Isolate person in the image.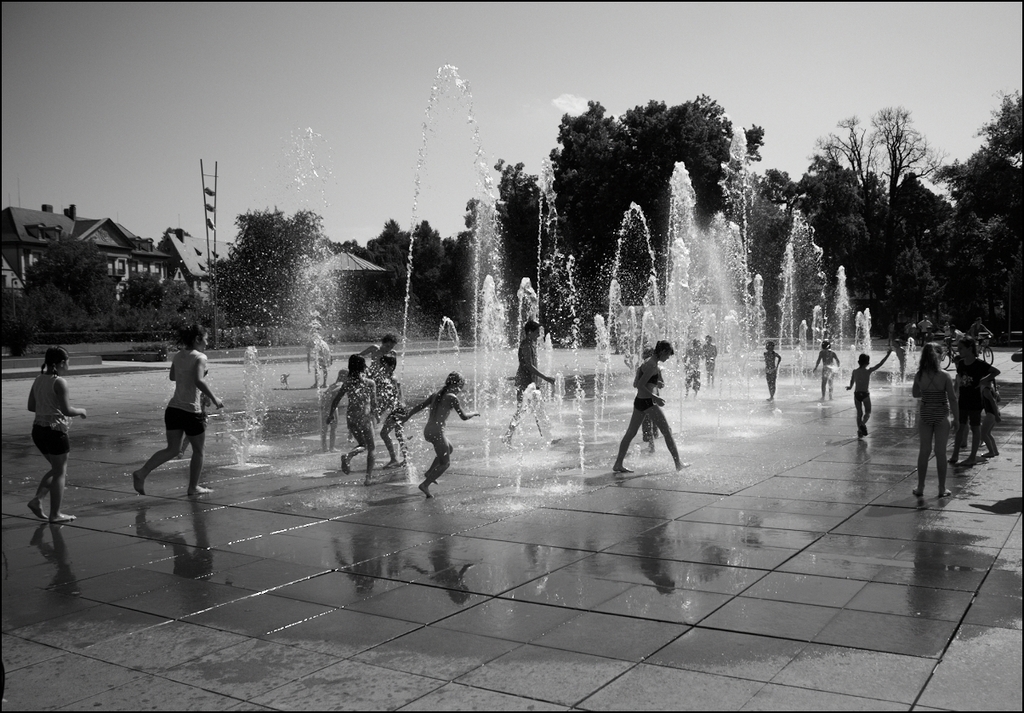
Isolated region: (811,339,841,396).
